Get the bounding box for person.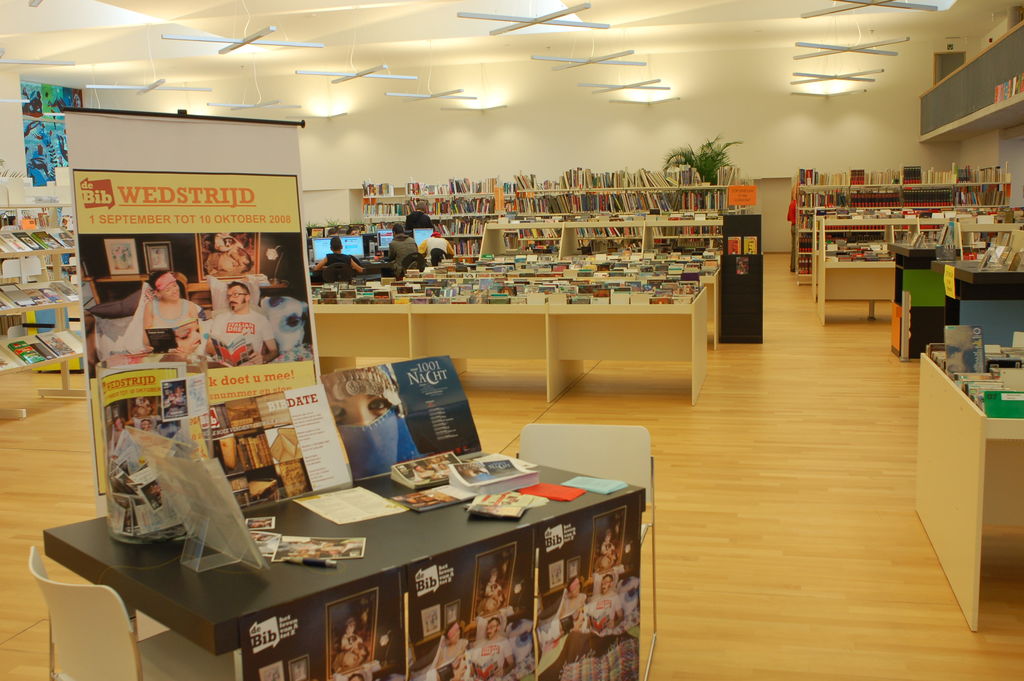
box=[590, 530, 615, 568].
